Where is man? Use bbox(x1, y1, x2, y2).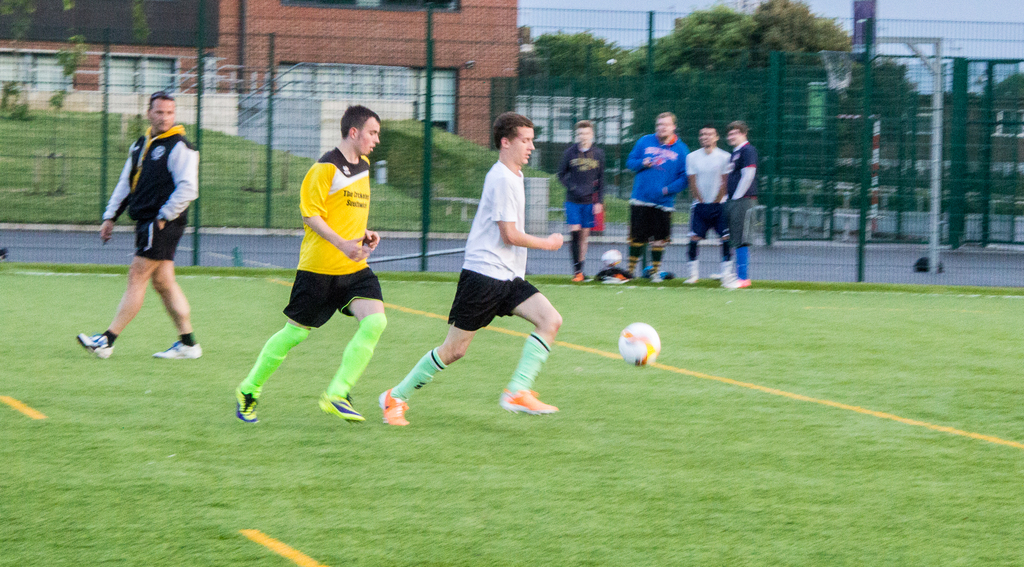
bbox(721, 115, 766, 288).
